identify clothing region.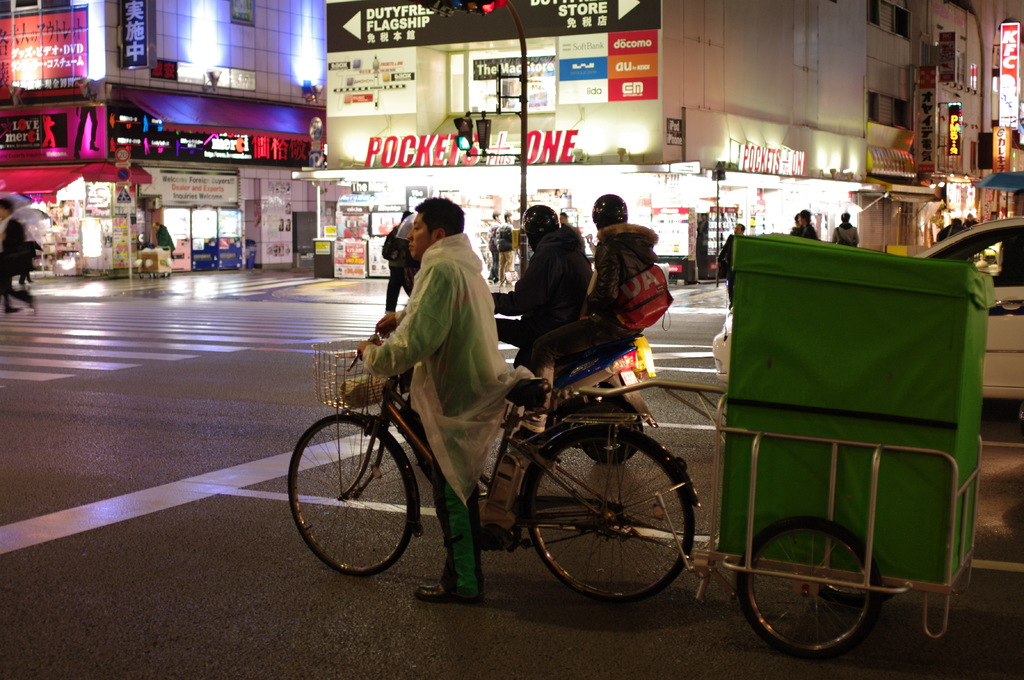
Region: <bbox>935, 224, 967, 242</bbox>.
